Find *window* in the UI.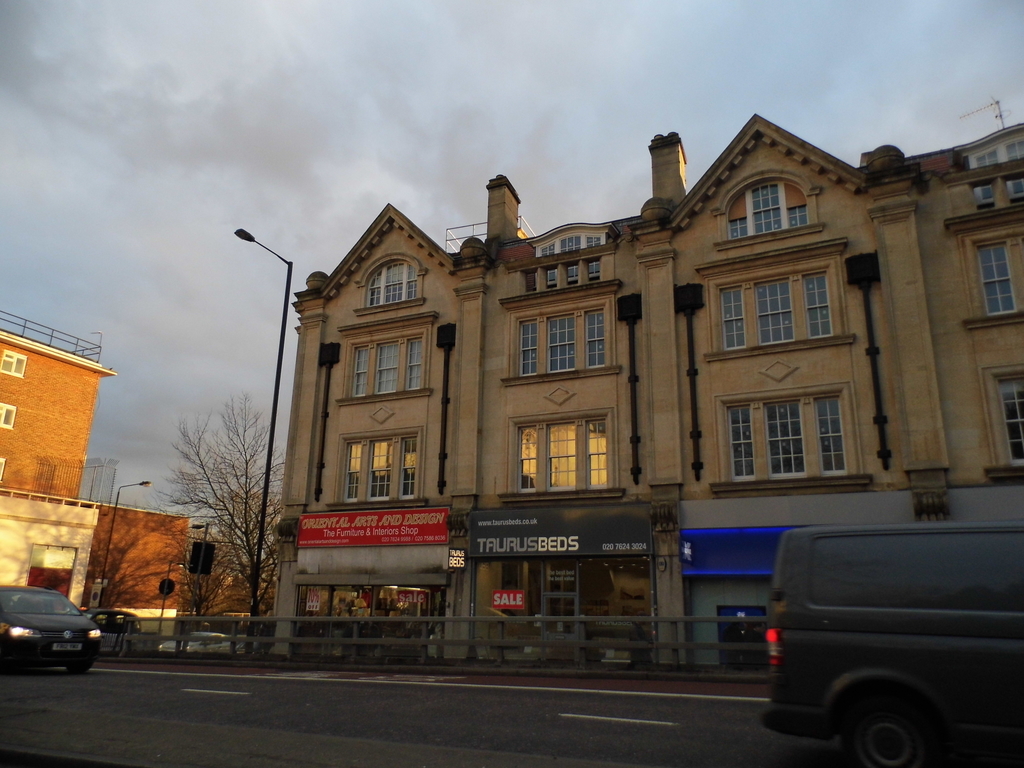
UI element at detection(352, 346, 367, 395).
